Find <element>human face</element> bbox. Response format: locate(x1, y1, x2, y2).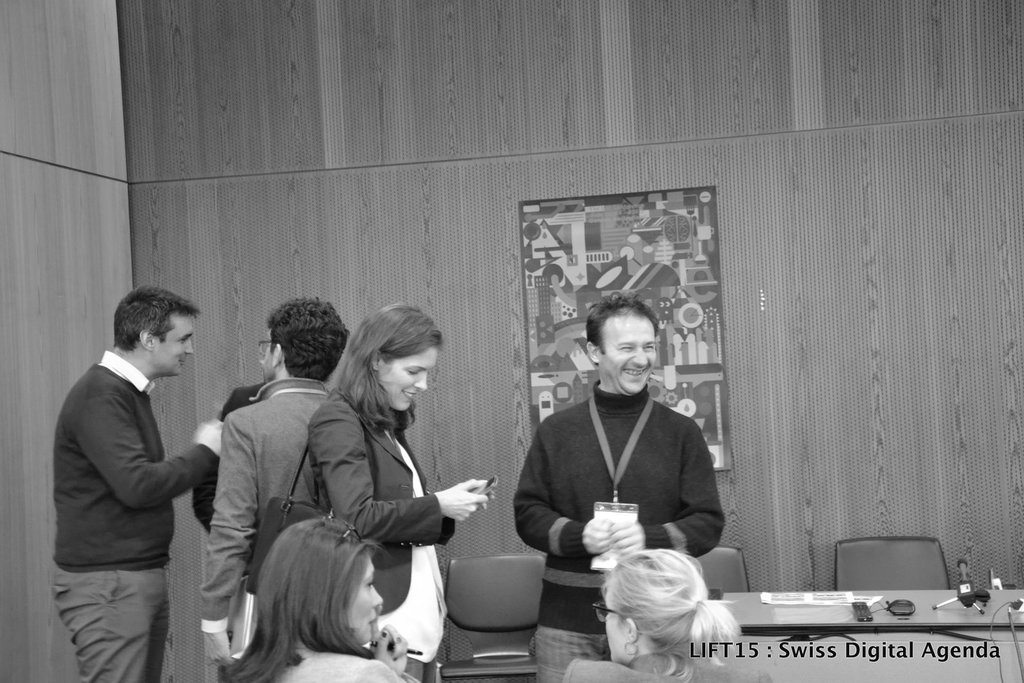
locate(380, 348, 430, 409).
